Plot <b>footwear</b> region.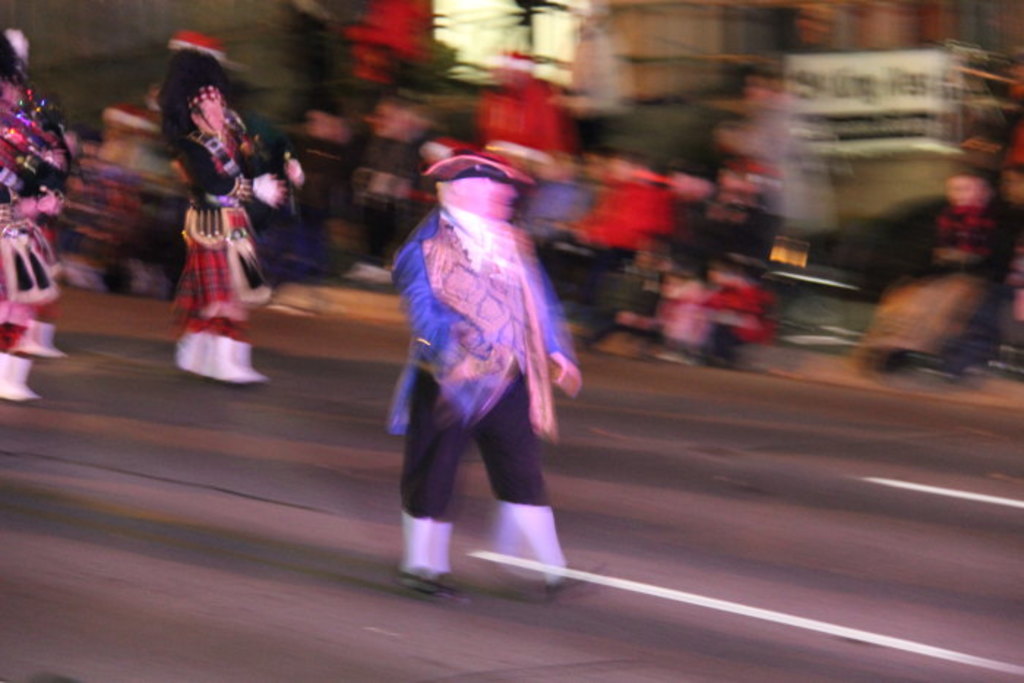
Plotted at 177 335 203 373.
